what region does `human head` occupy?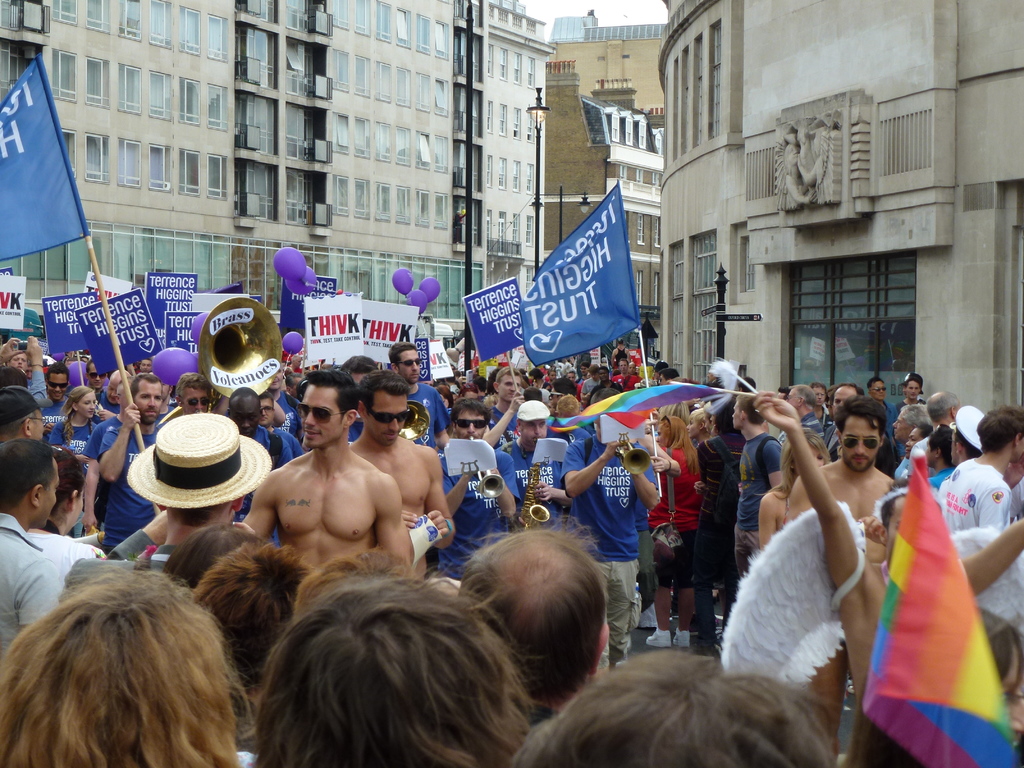
box(591, 363, 600, 380).
